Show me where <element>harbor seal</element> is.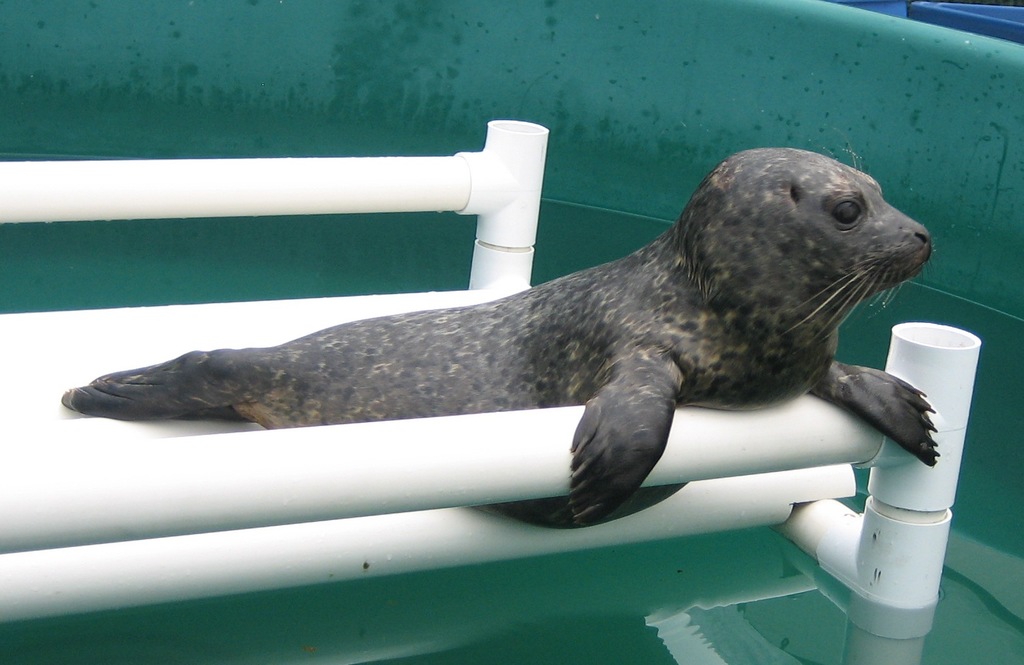
<element>harbor seal</element> is at (60, 149, 944, 530).
